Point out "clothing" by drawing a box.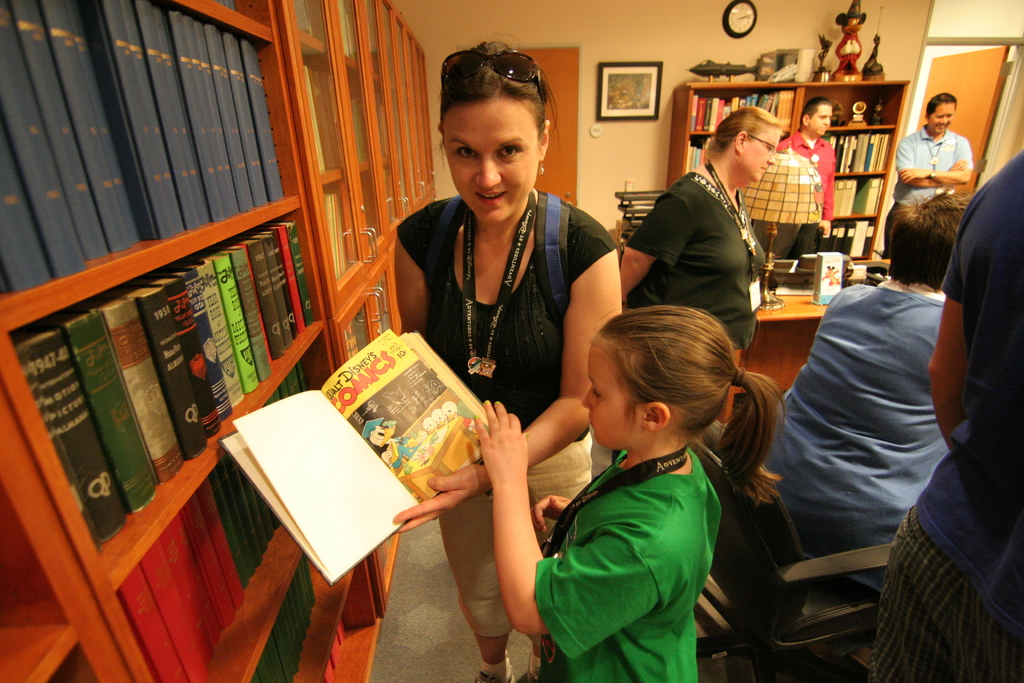
pyautogui.locateOnScreen(630, 169, 758, 343).
